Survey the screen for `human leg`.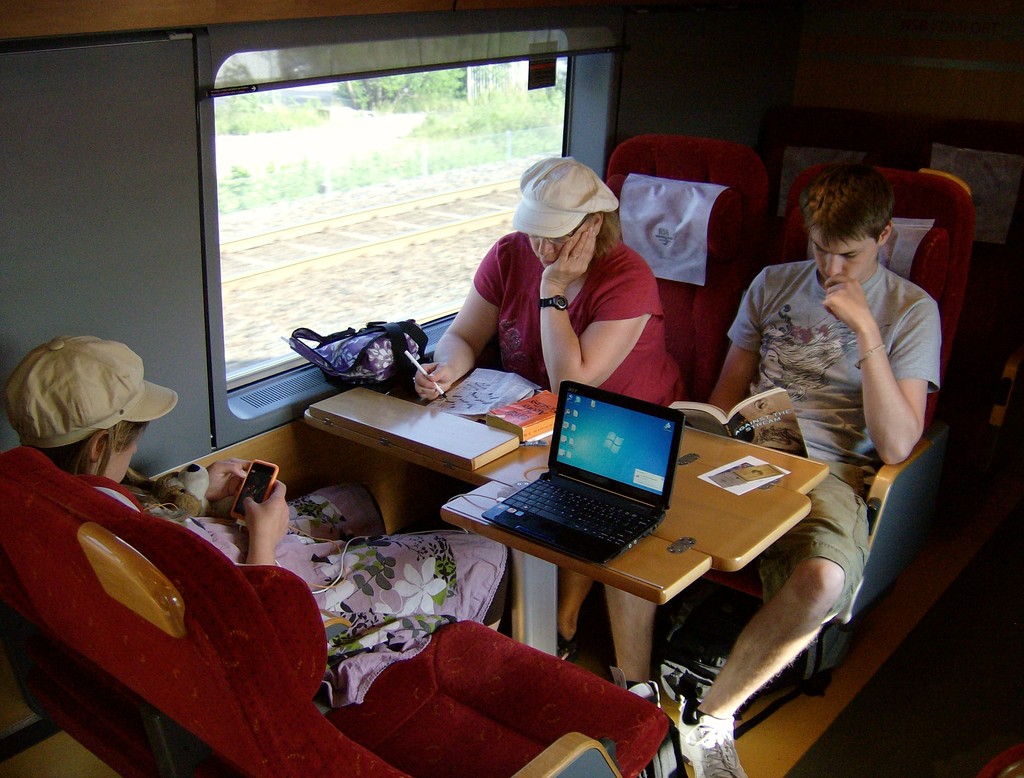
Survey found: Rect(601, 594, 660, 694).
